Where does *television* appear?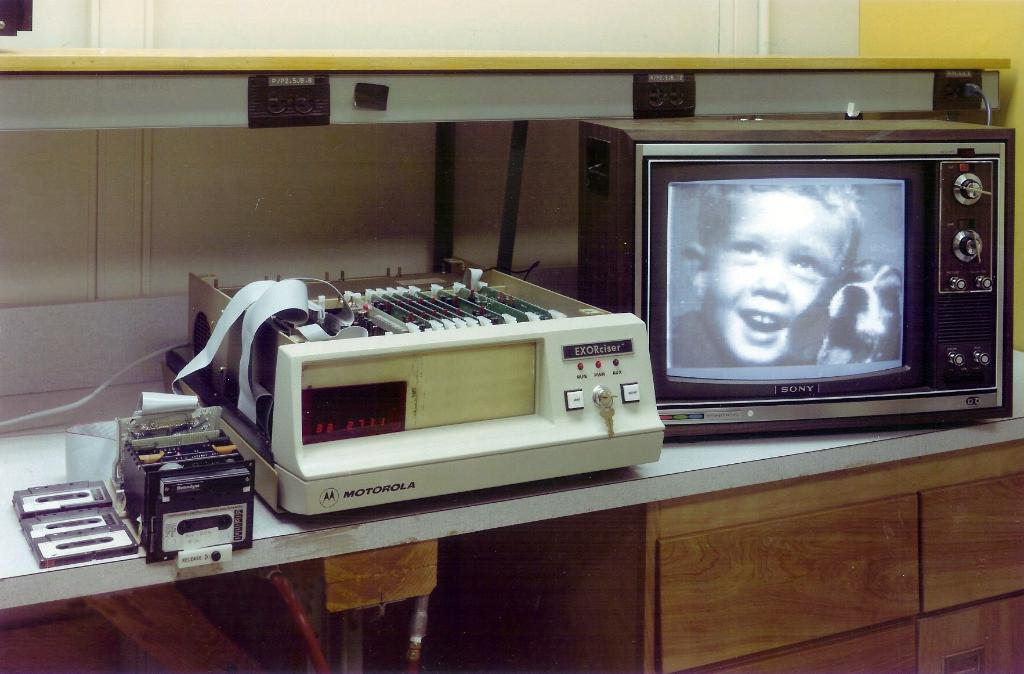
Appears at box=[578, 120, 1015, 437].
